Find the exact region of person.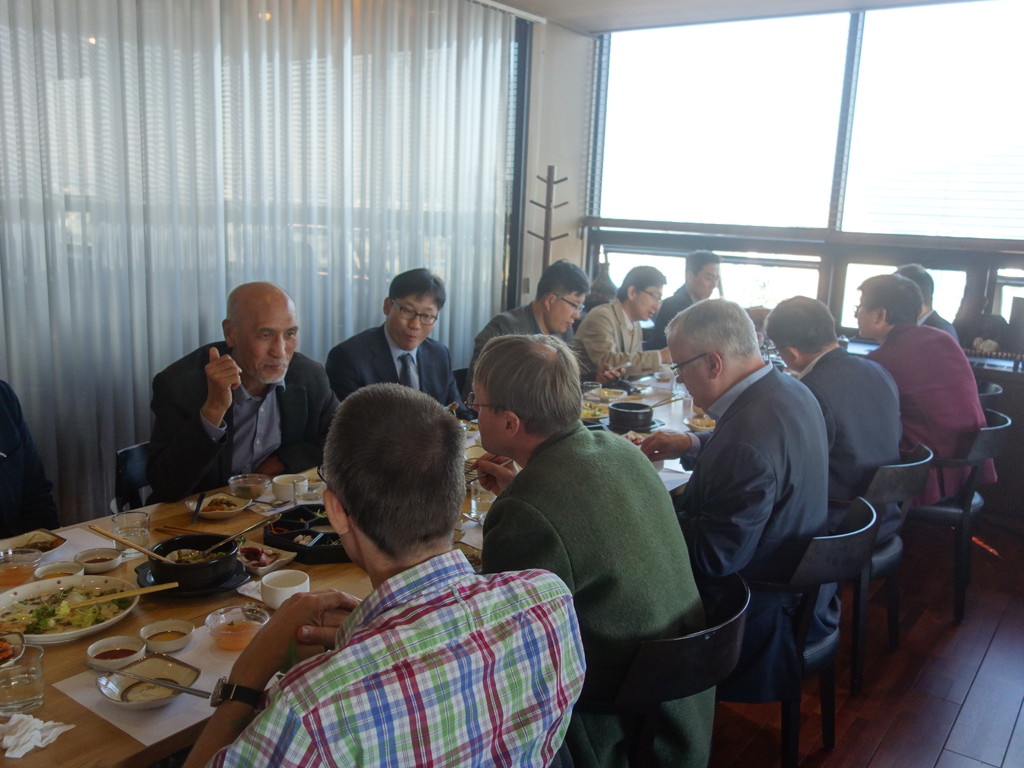
Exact region: <region>184, 381, 593, 767</region>.
